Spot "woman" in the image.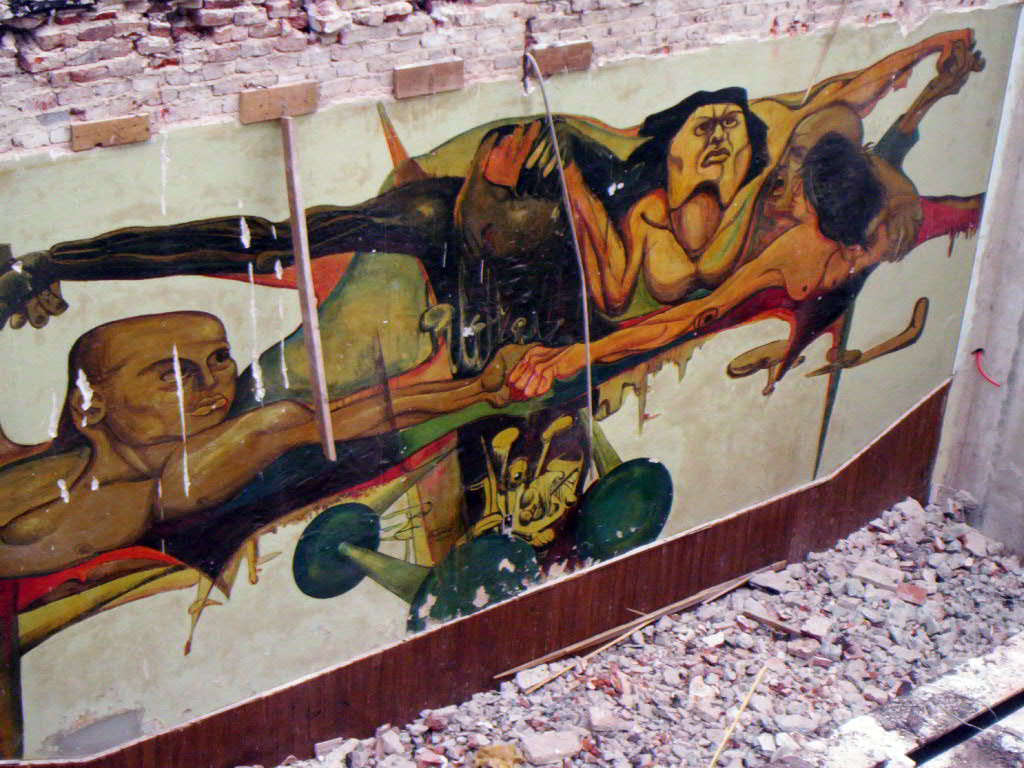
"woman" found at region(484, 41, 985, 320).
